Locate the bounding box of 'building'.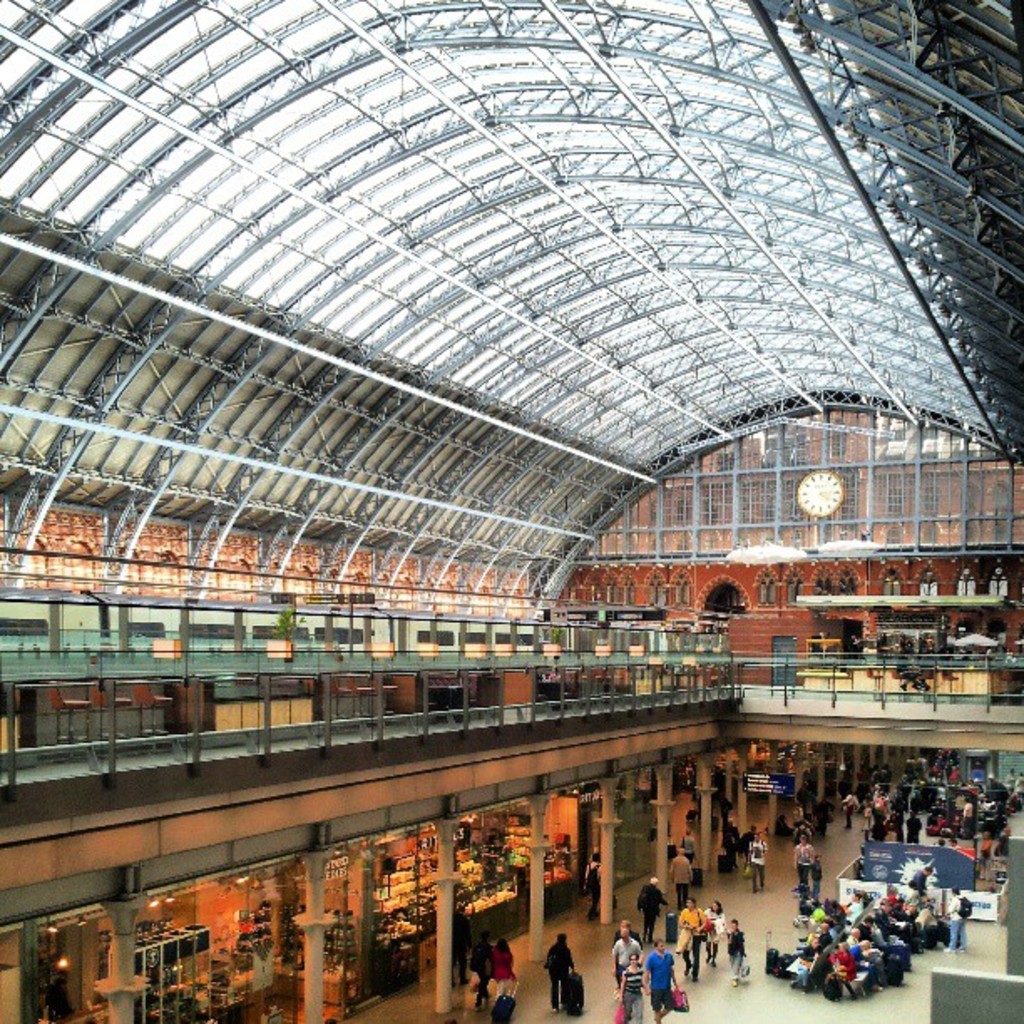
Bounding box: box=[0, 0, 1022, 1022].
